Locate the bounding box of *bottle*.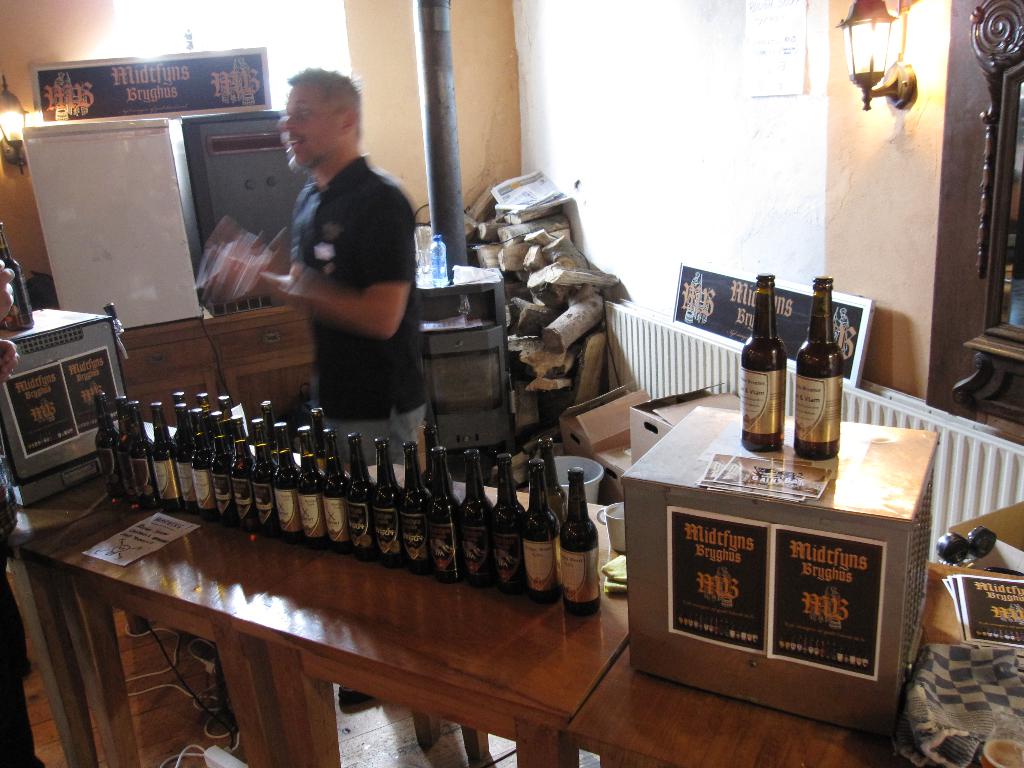
Bounding box: (x1=308, y1=411, x2=325, y2=470).
